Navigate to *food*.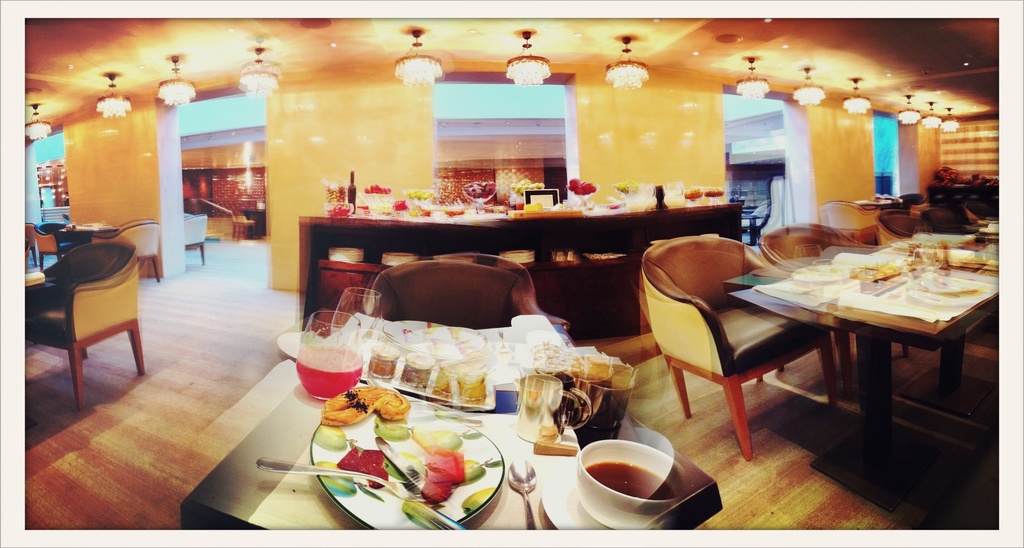
Navigation target: BBox(313, 422, 344, 449).
